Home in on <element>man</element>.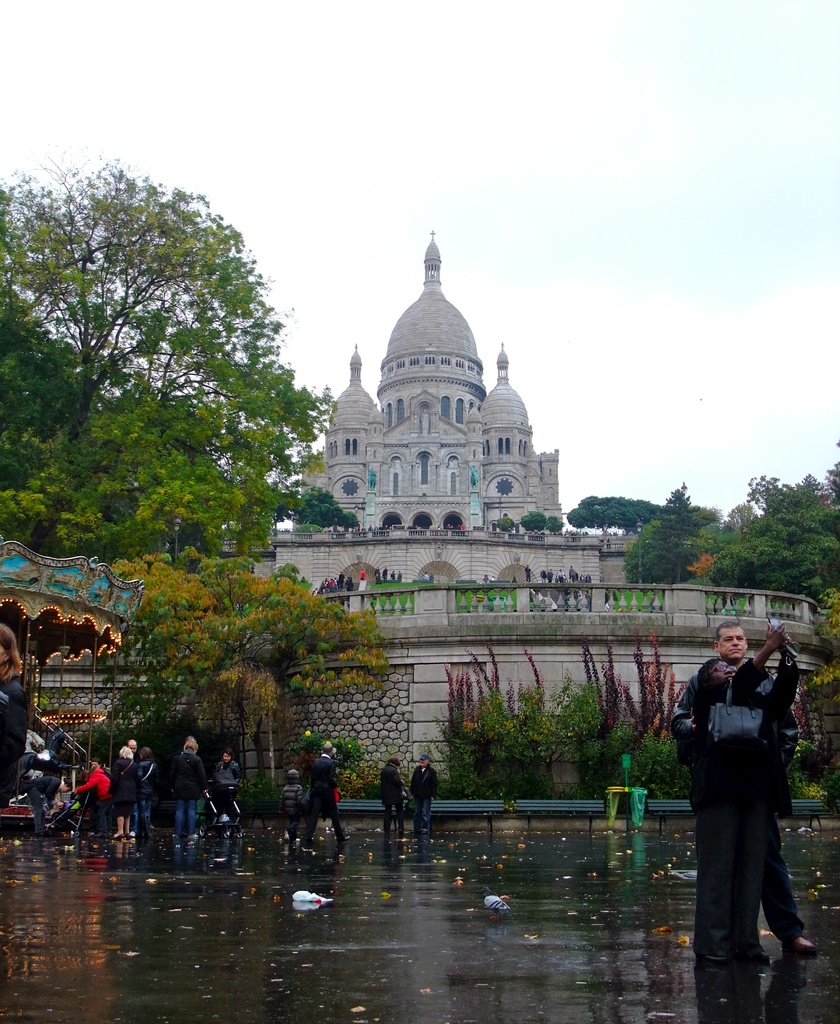
Homed in at x1=408, y1=755, x2=439, y2=851.
